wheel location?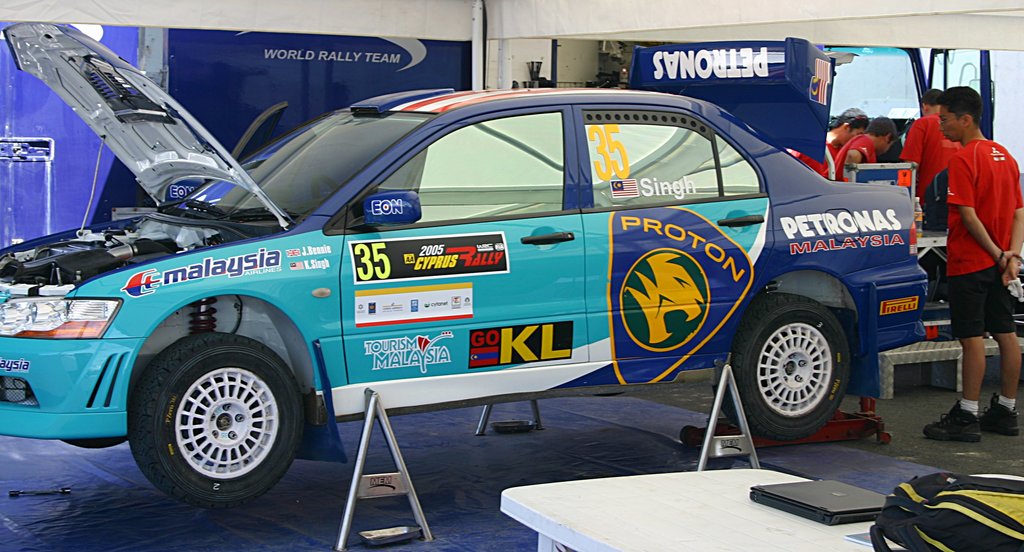
l=680, t=426, r=700, b=447
